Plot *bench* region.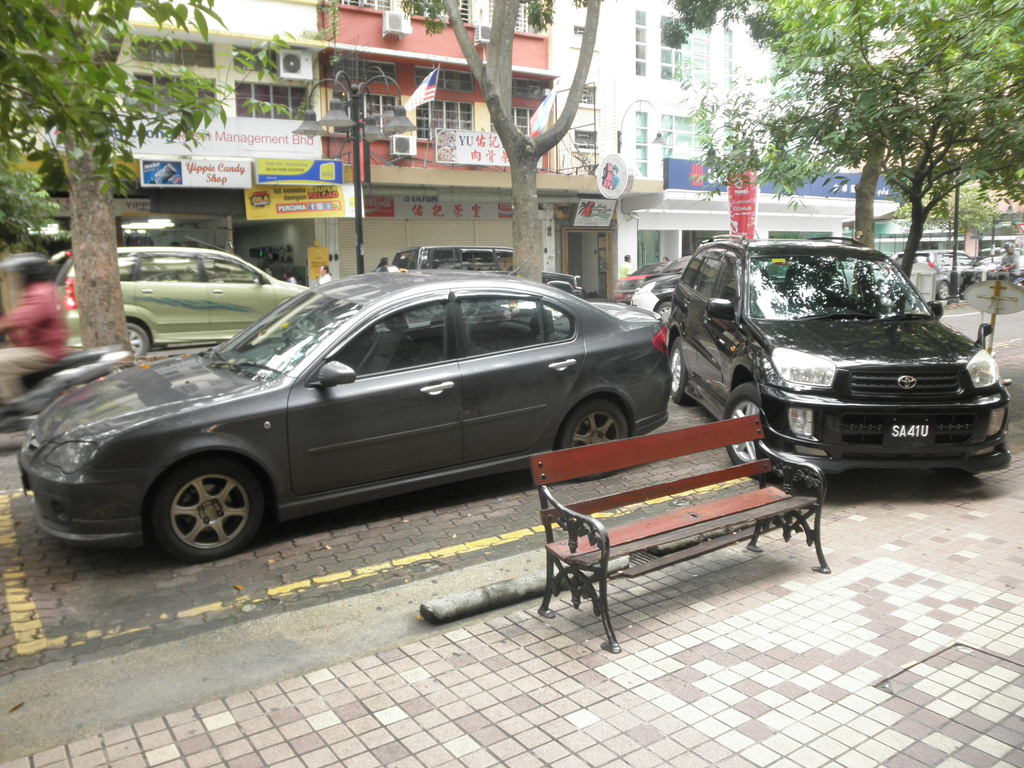
Plotted at 516,414,849,642.
